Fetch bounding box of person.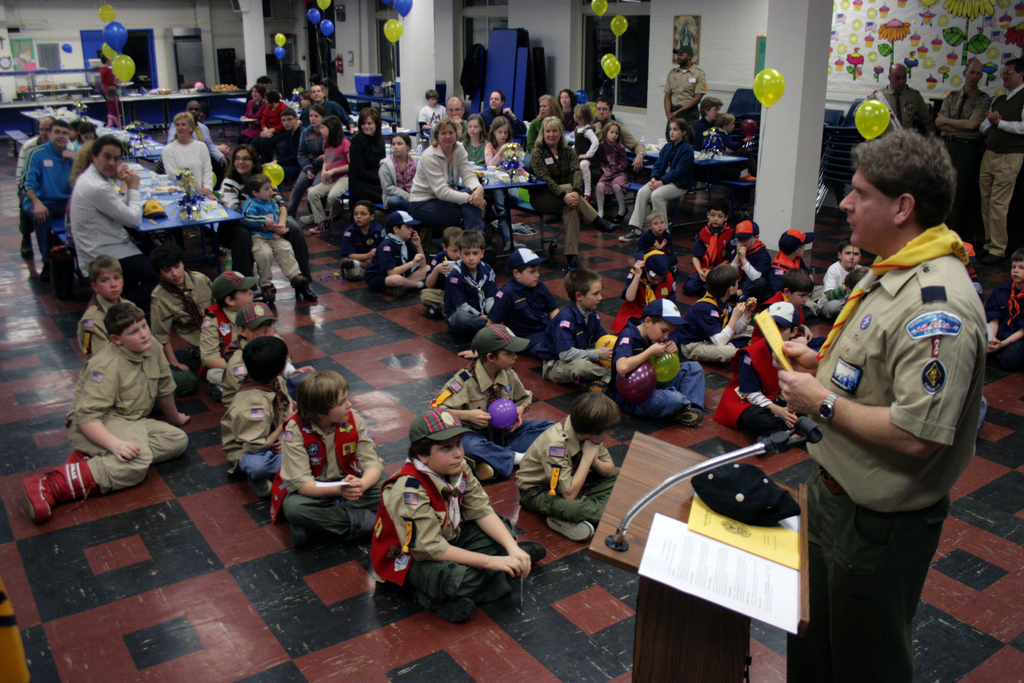
Bbox: pyautogui.locateOnScreen(4, 107, 58, 252).
